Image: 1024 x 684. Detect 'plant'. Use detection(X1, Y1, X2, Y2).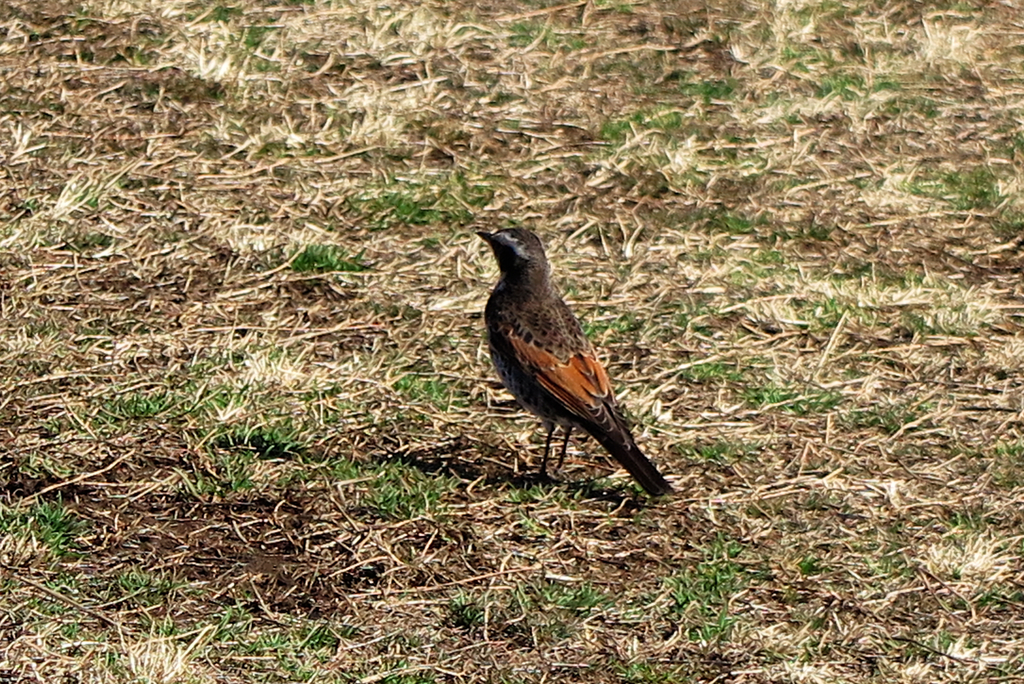
detection(59, 615, 73, 638).
